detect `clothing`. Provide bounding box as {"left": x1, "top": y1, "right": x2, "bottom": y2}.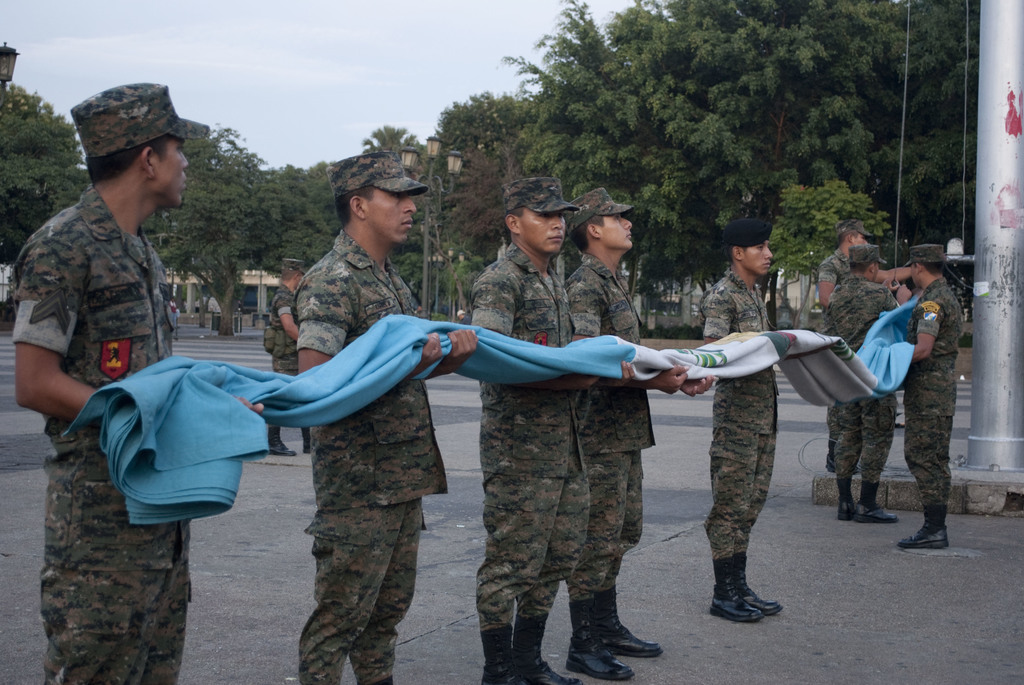
{"left": 694, "top": 260, "right": 779, "bottom": 560}.
